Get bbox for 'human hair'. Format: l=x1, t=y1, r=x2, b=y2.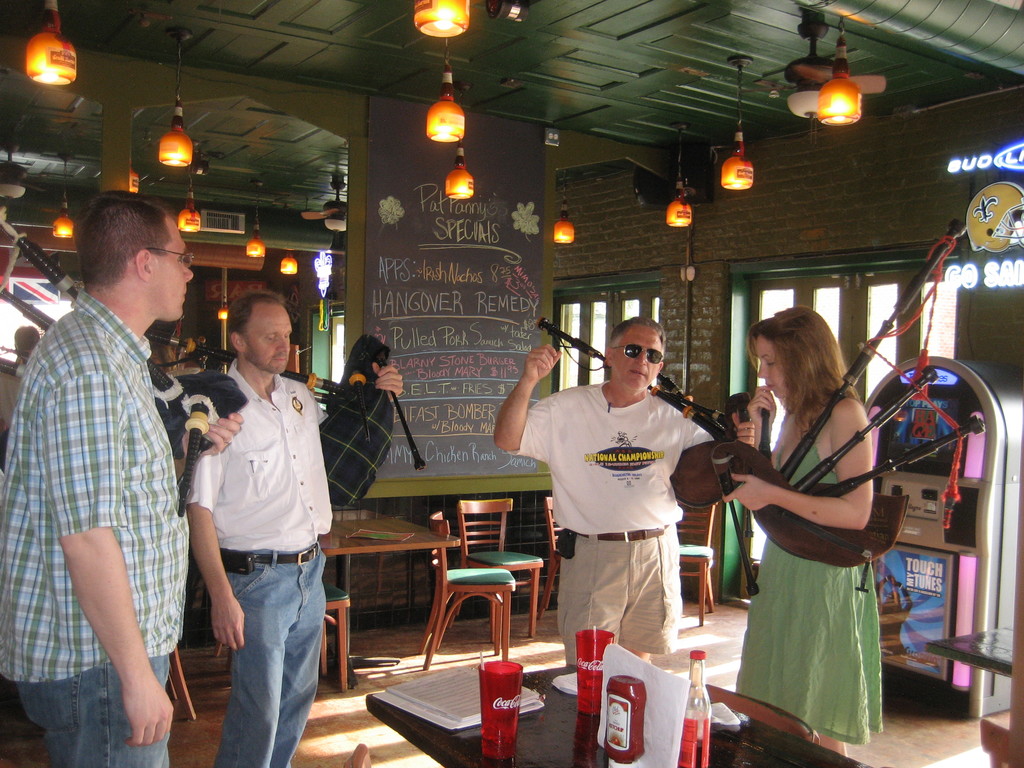
l=74, t=191, r=175, b=290.
